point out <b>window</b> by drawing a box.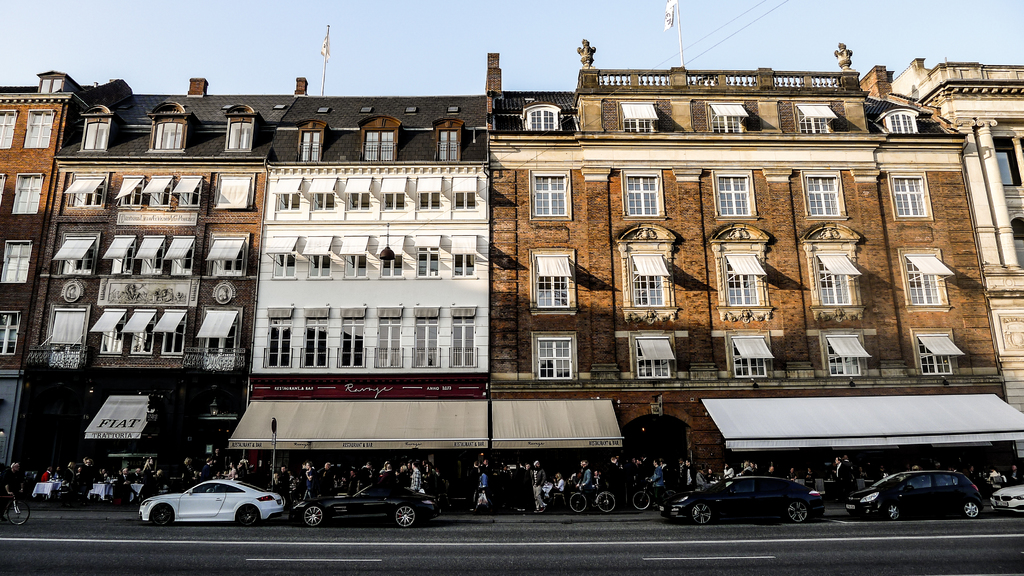
51 232 94 283.
